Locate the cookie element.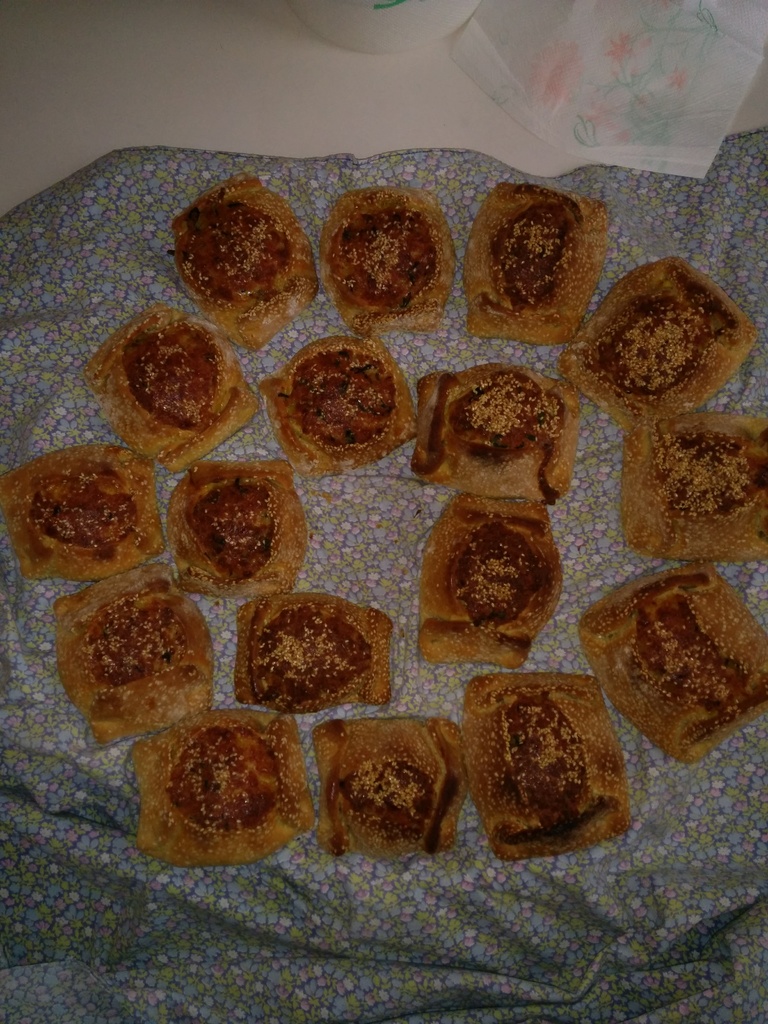
Element bbox: BBox(0, 445, 163, 581).
